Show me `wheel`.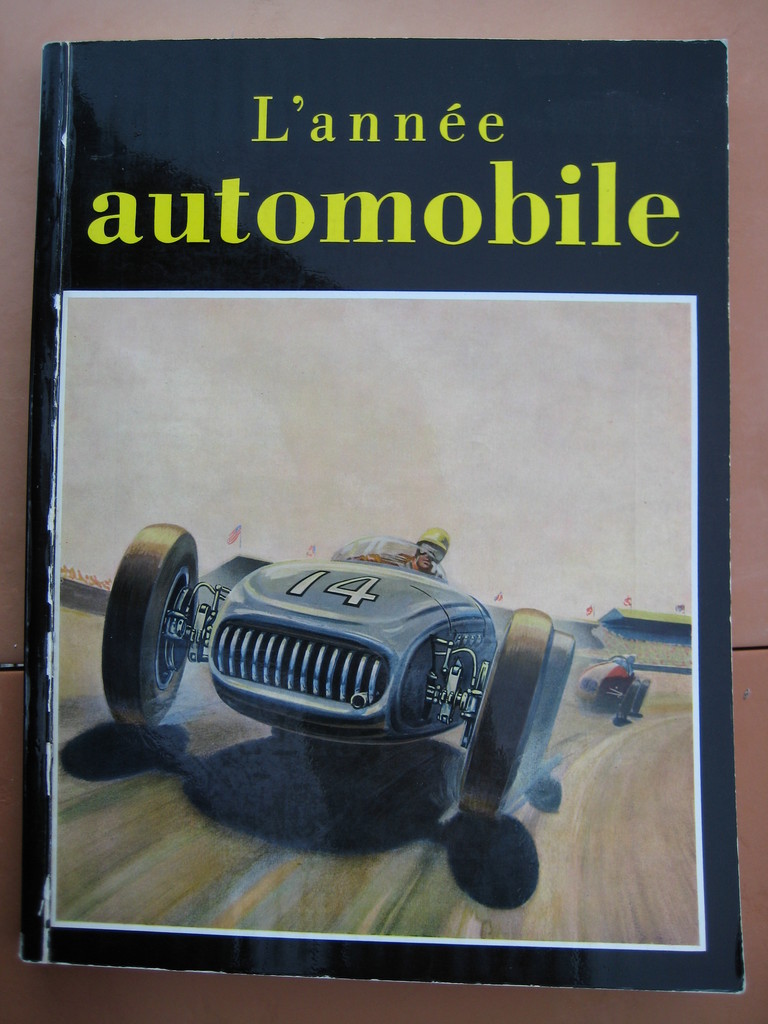
`wheel` is here: <region>618, 679, 639, 721</region>.
